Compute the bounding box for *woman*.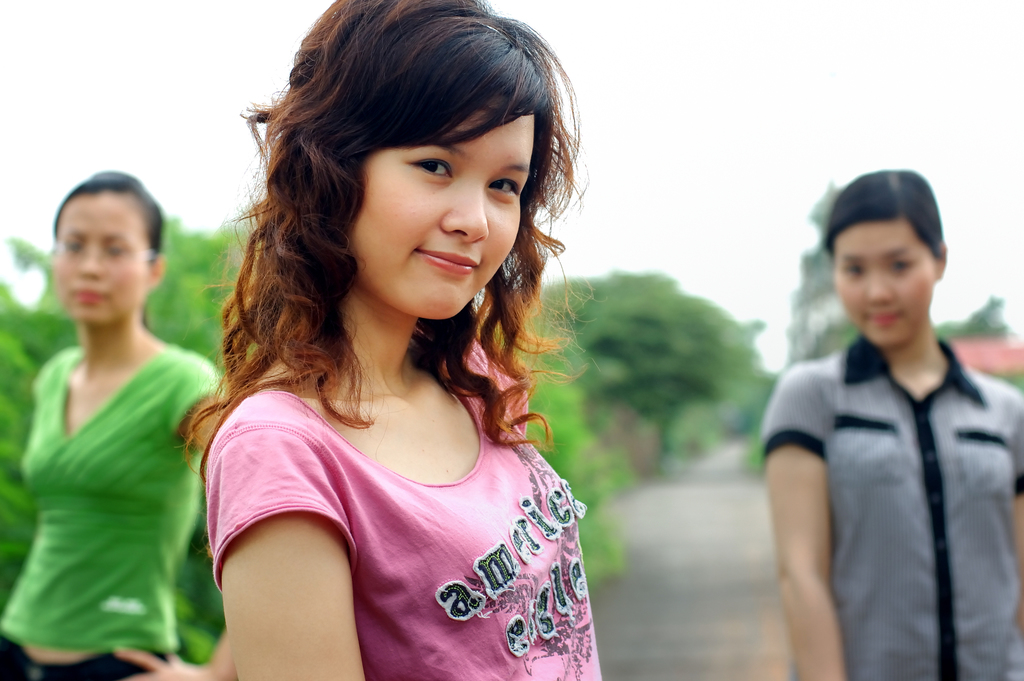
crop(0, 173, 230, 680).
